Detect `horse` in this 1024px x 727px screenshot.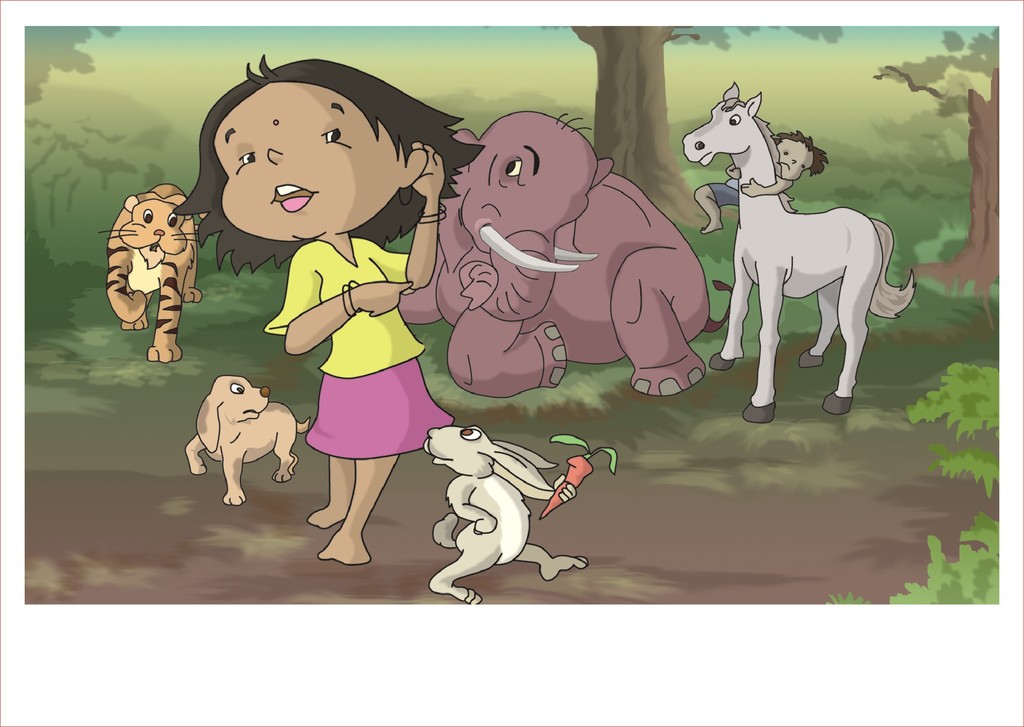
Detection: 682,79,917,426.
